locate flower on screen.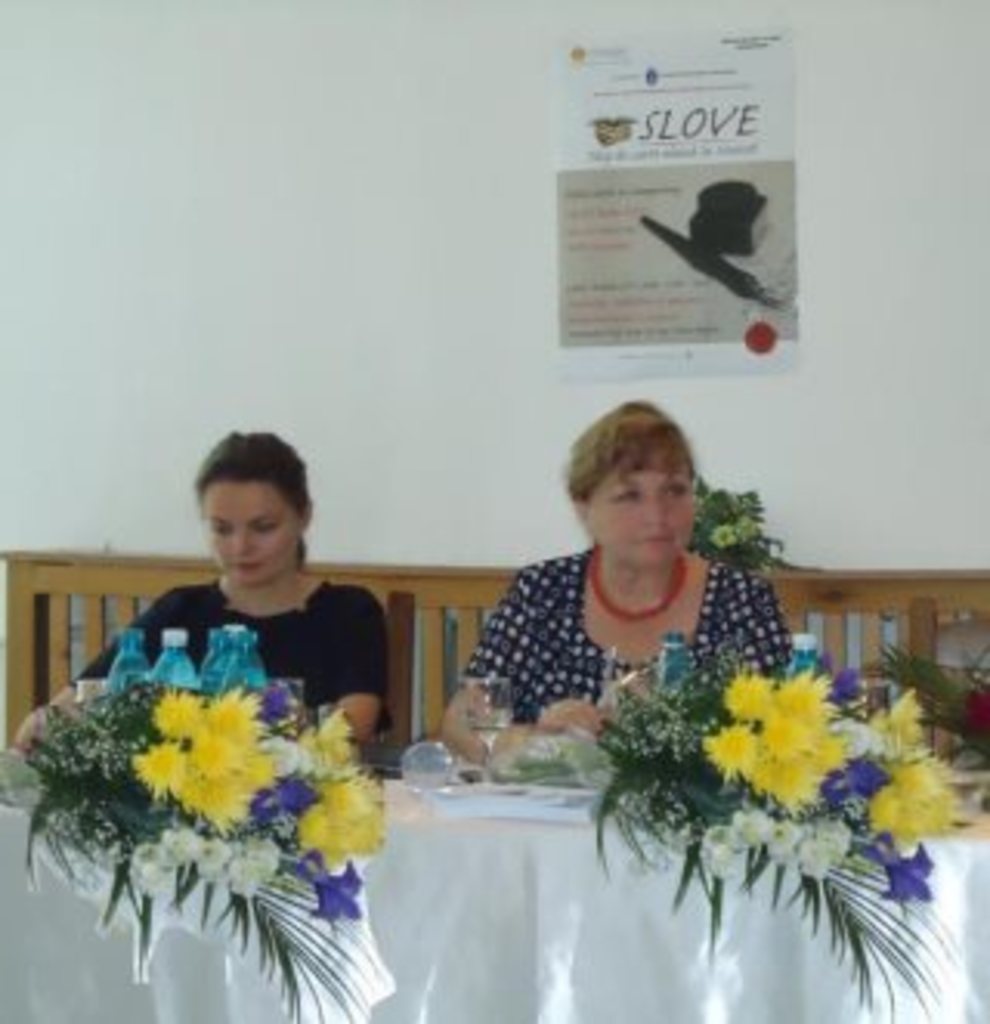
On screen at l=780, t=665, r=832, b=736.
